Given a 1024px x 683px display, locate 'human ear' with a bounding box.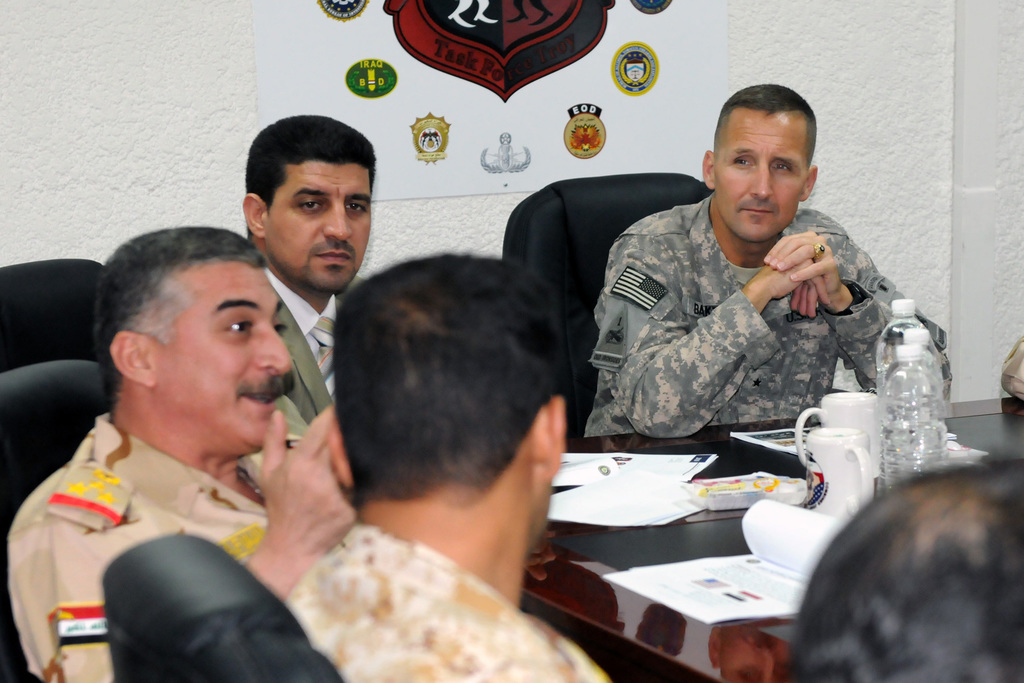
Located: box(539, 396, 565, 477).
